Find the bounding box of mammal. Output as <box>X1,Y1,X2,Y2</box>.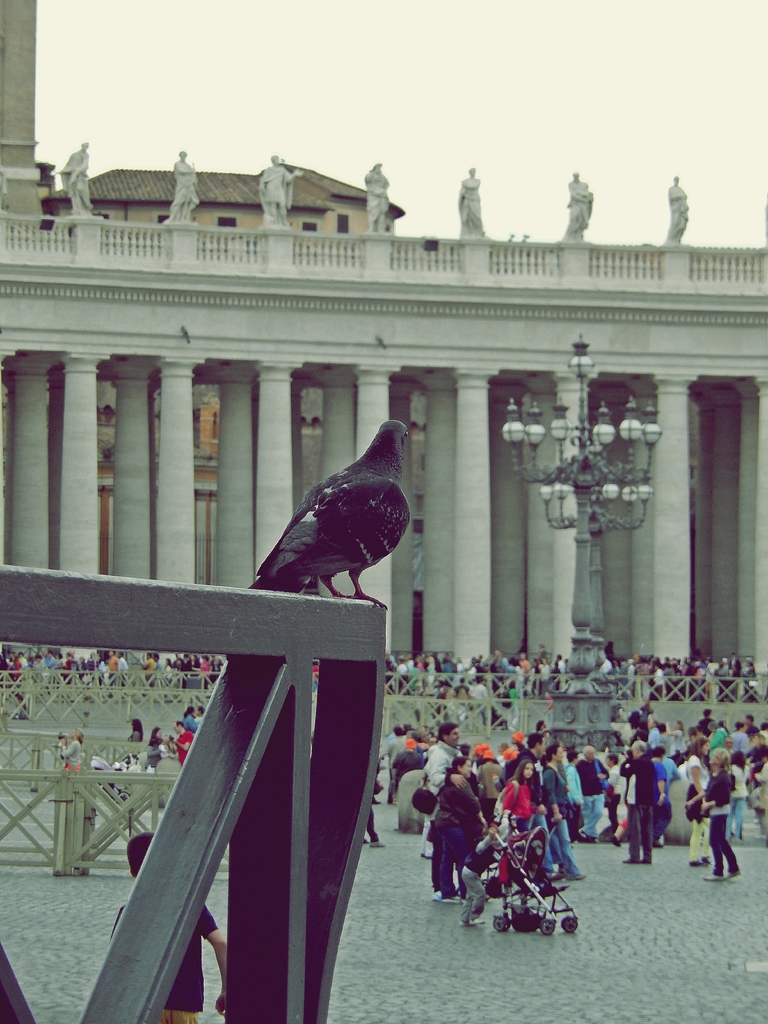
<box>167,723,193,765</box>.
